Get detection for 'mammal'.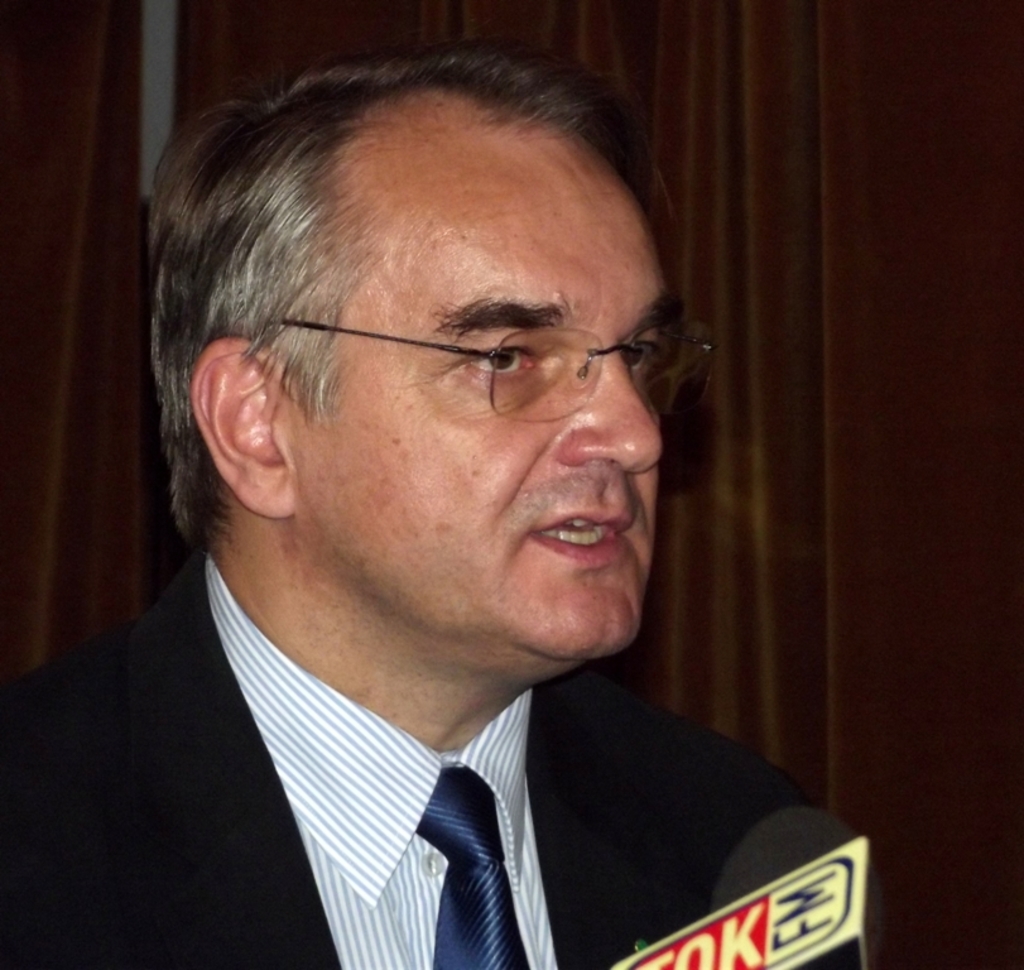
Detection: bbox=(0, 43, 909, 969).
